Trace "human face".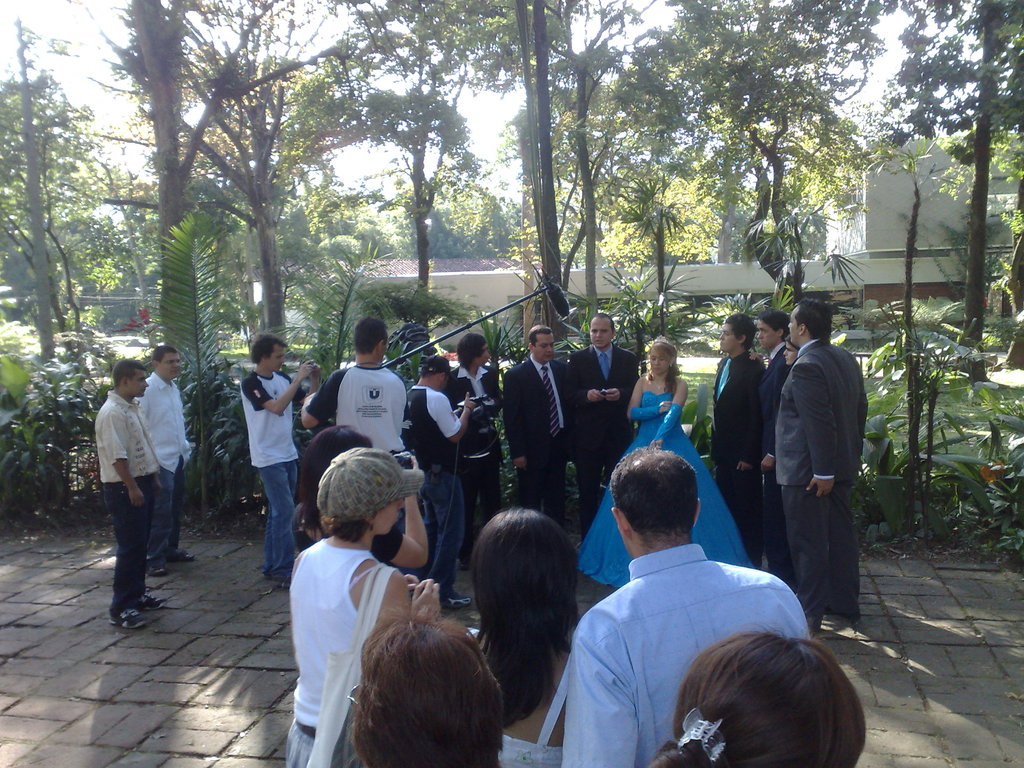
Traced to select_region(650, 346, 667, 376).
